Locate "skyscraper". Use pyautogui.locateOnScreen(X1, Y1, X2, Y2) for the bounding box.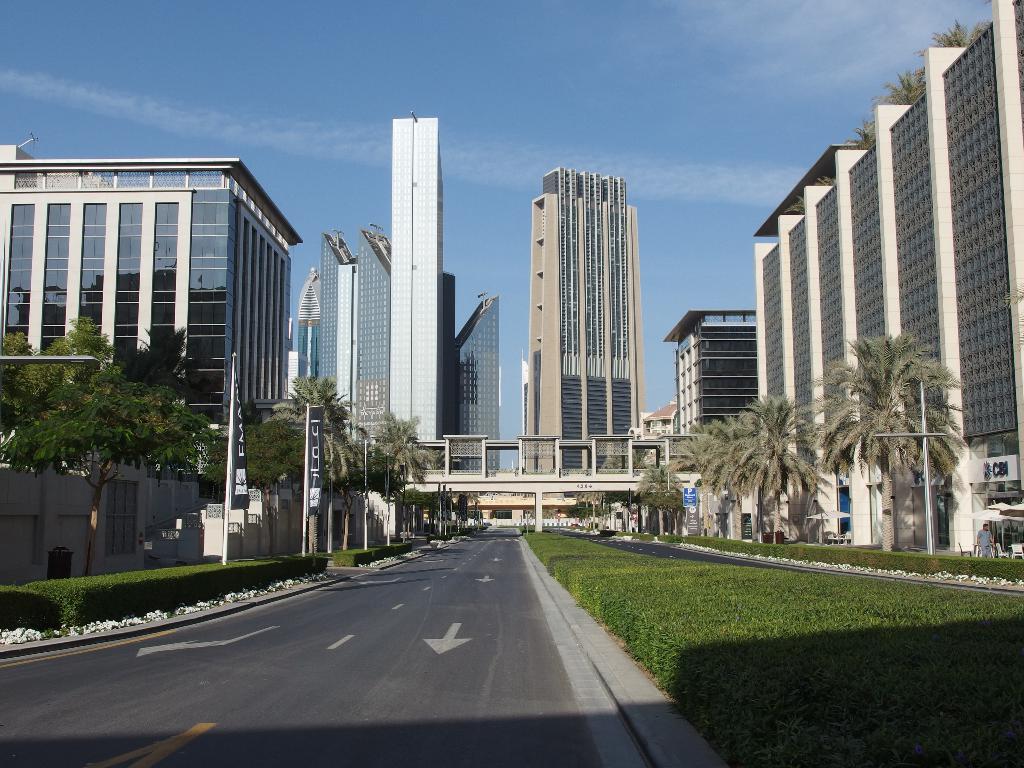
pyautogui.locateOnScreen(671, 302, 759, 440).
